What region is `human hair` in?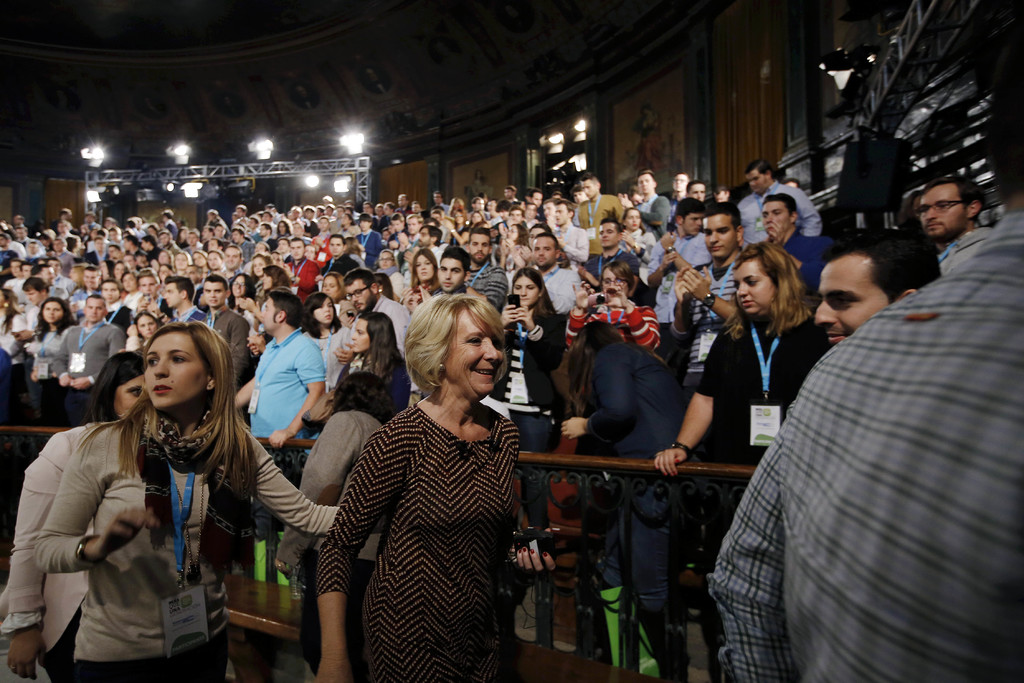
(x1=557, y1=318, x2=639, y2=413).
